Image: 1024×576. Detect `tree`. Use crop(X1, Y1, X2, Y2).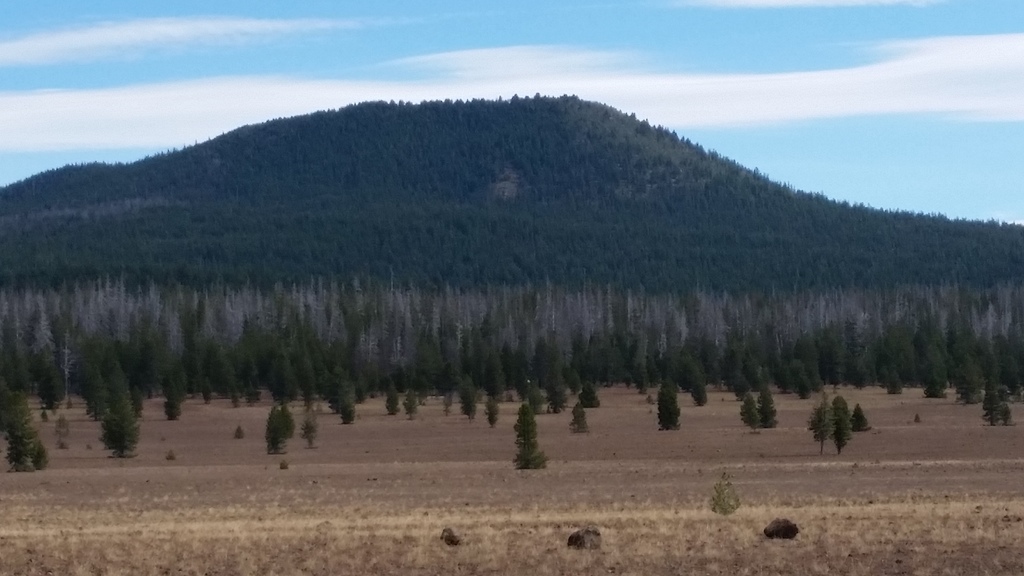
crop(1, 380, 45, 474).
